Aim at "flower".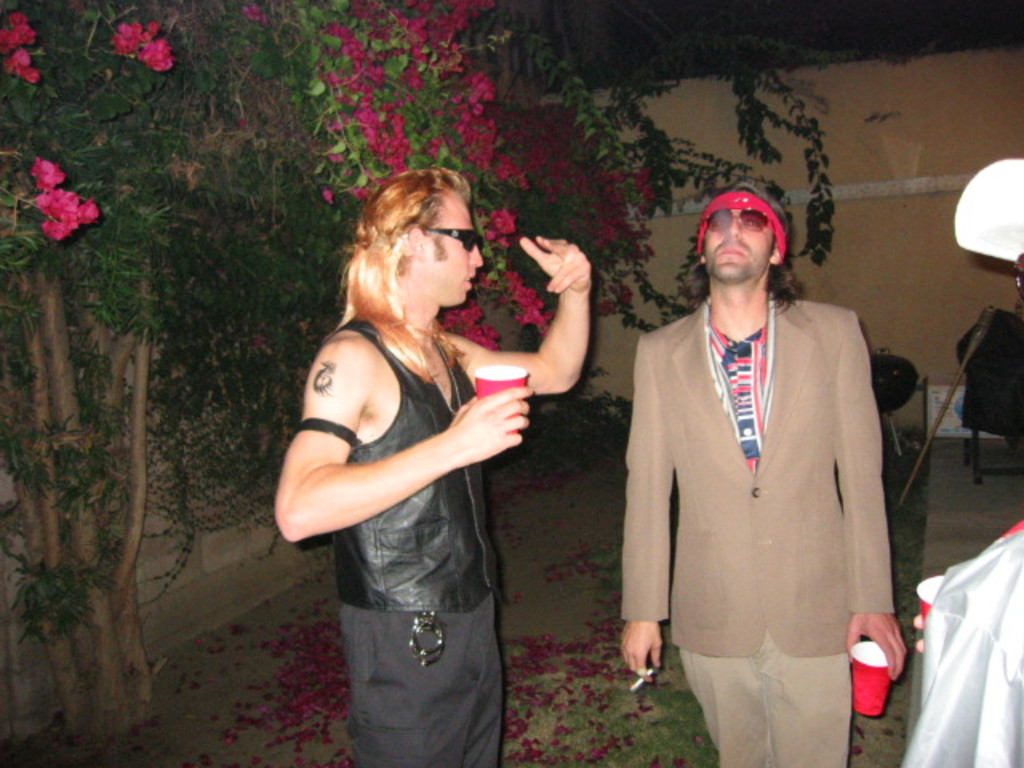
Aimed at bbox=(590, 282, 634, 318).
